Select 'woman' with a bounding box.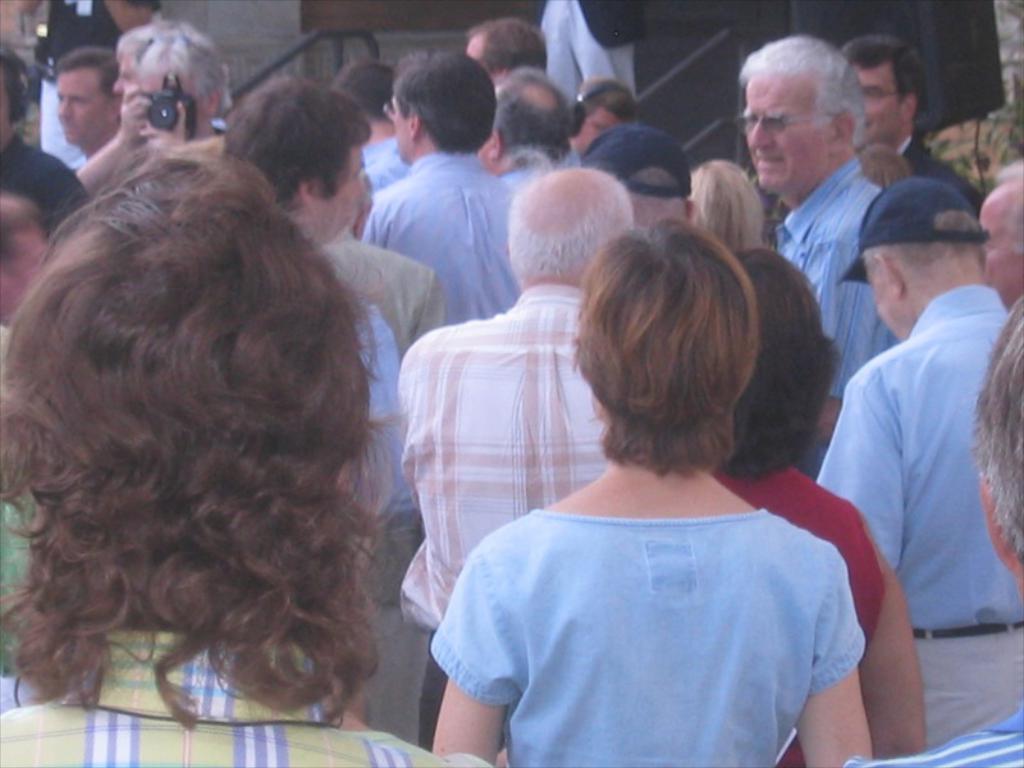
box(712, 237, 941, 767).
